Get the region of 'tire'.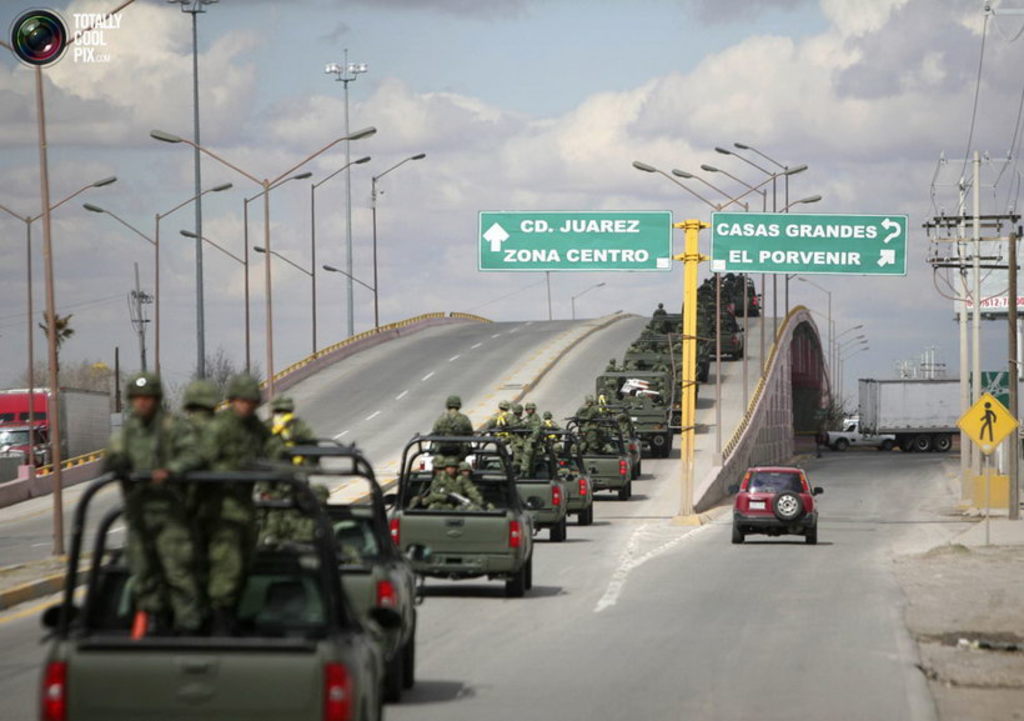
detection(507, 570, 522, 591).
